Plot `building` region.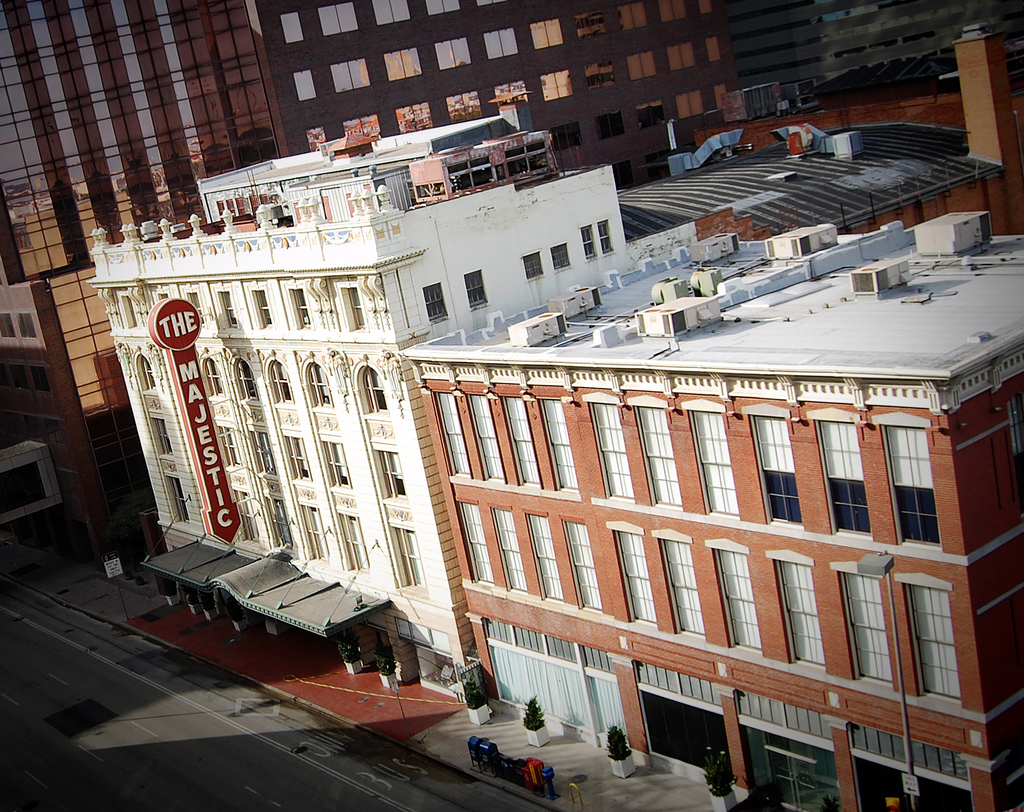
Plotted at (left=399, top=231, right=1023, bottom=810).
